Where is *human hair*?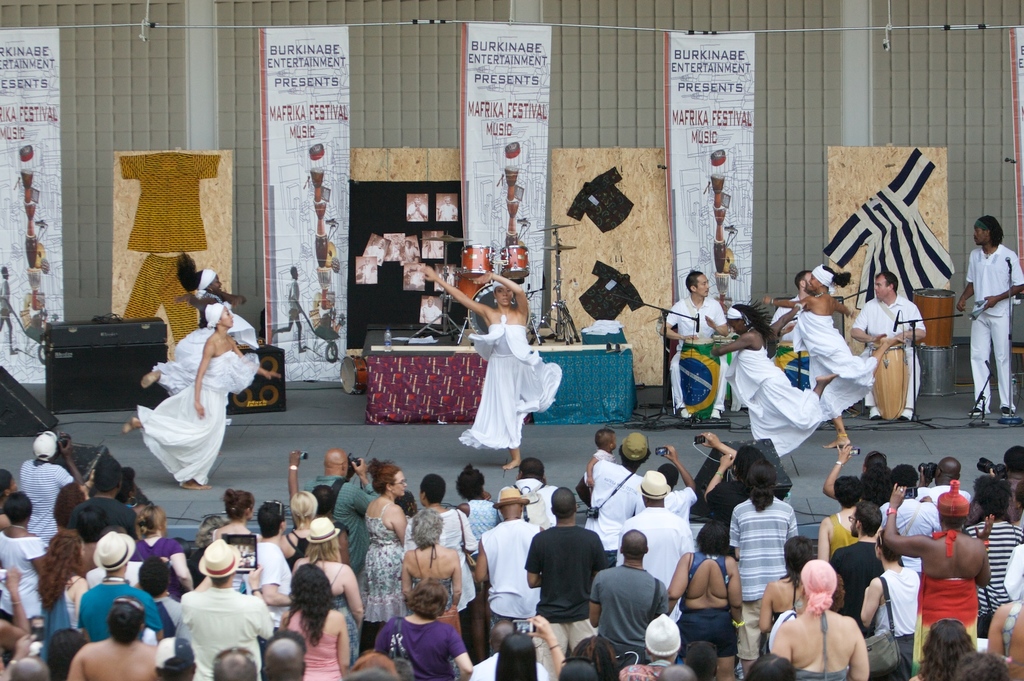
select_region(0, 468, 13, 502).
